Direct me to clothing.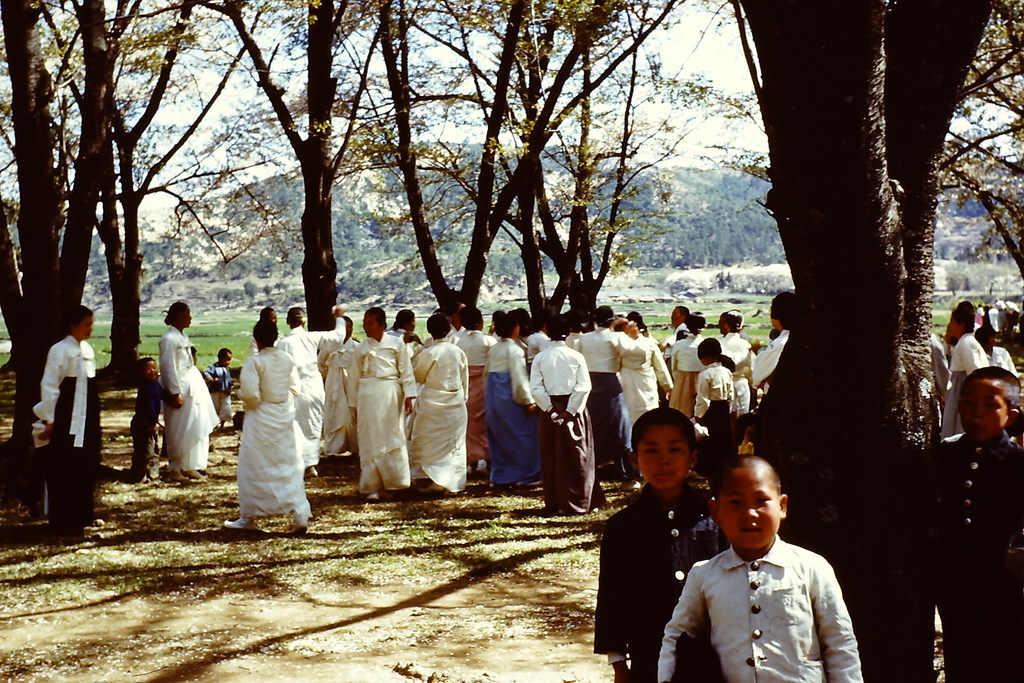
Direction: x1=281 y1=306 x2=351 y2=449.
